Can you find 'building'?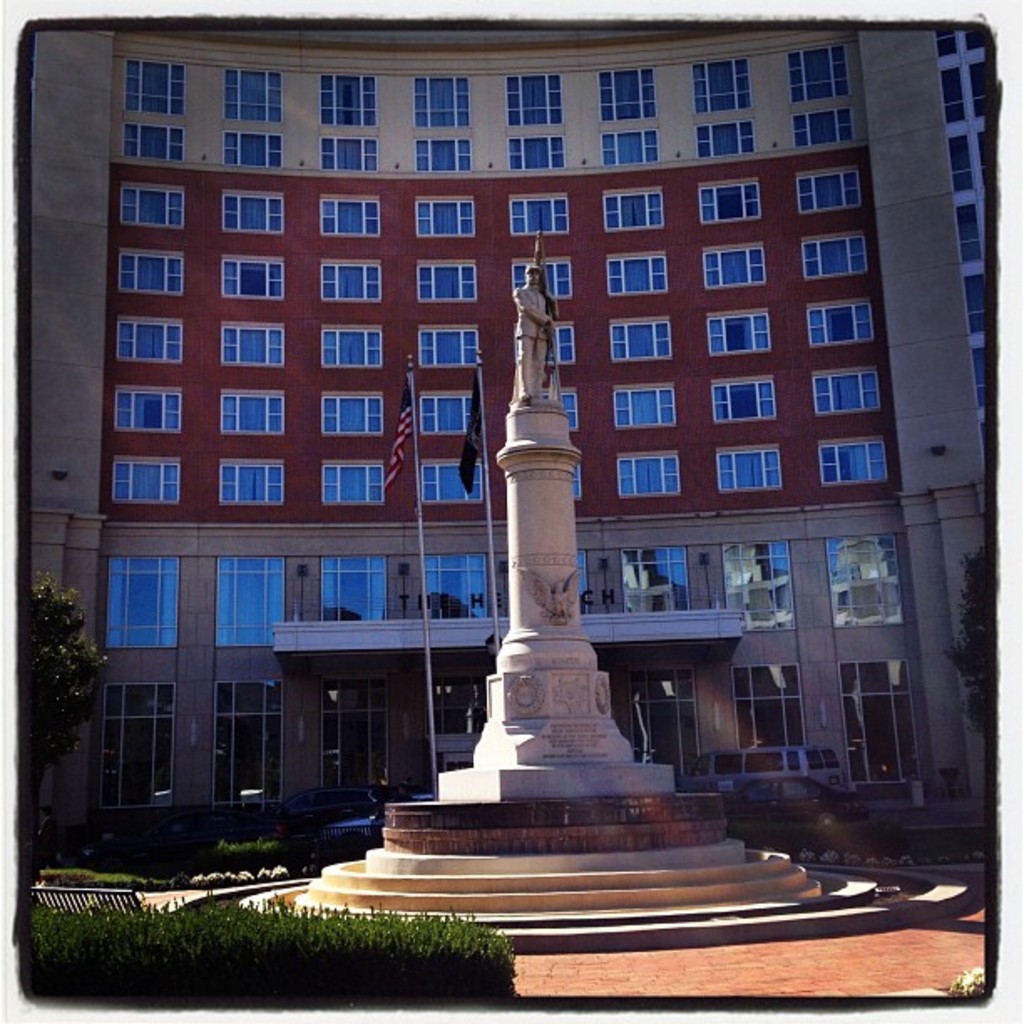
Yes, bounding box: detection(17, 33, 980, 999).
